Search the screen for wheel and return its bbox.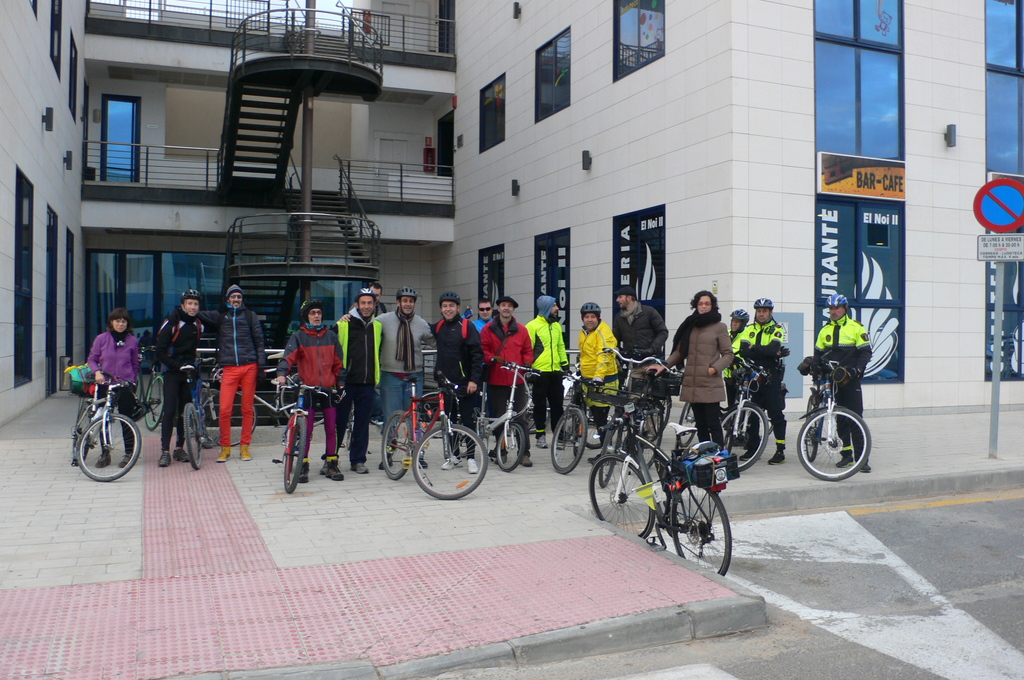
Found: left=202, top=384, right=259, bottom=443.
